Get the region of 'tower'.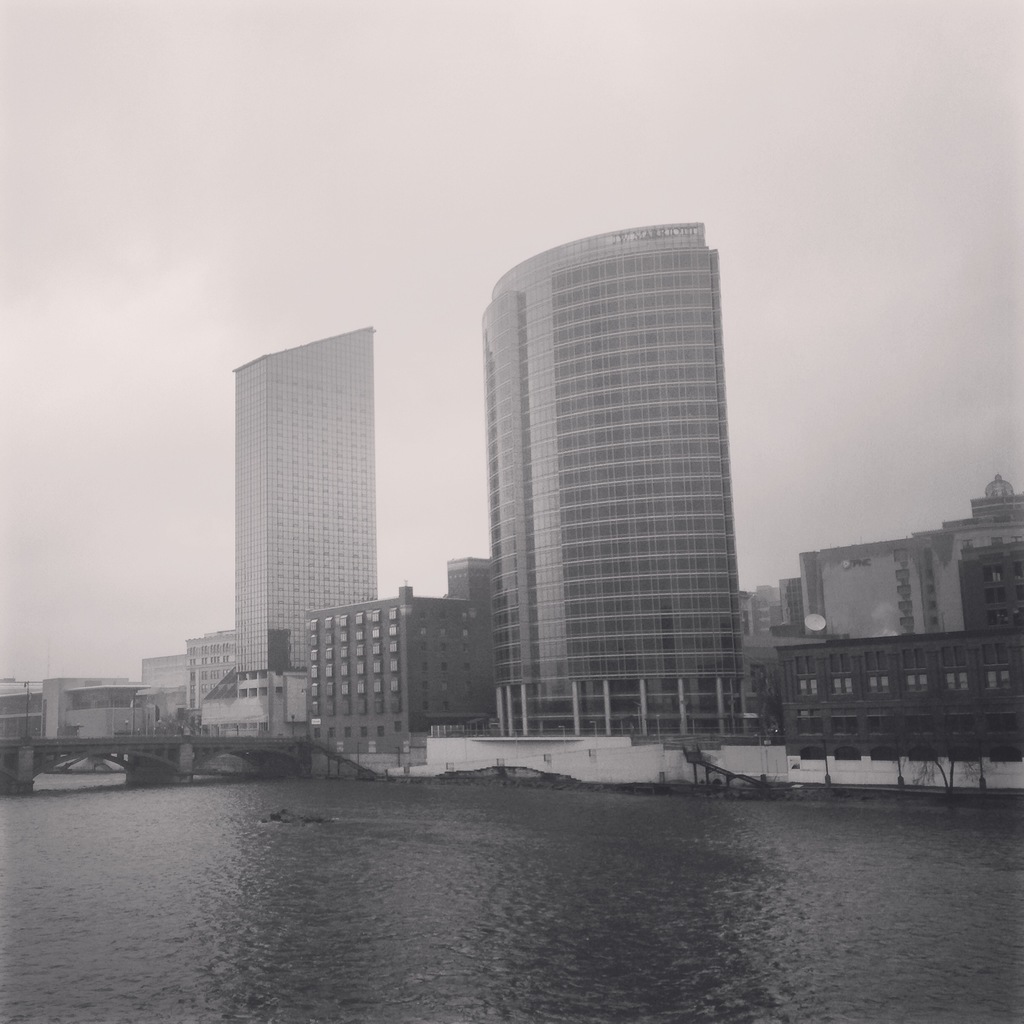
(302, 580, 498, 762).
